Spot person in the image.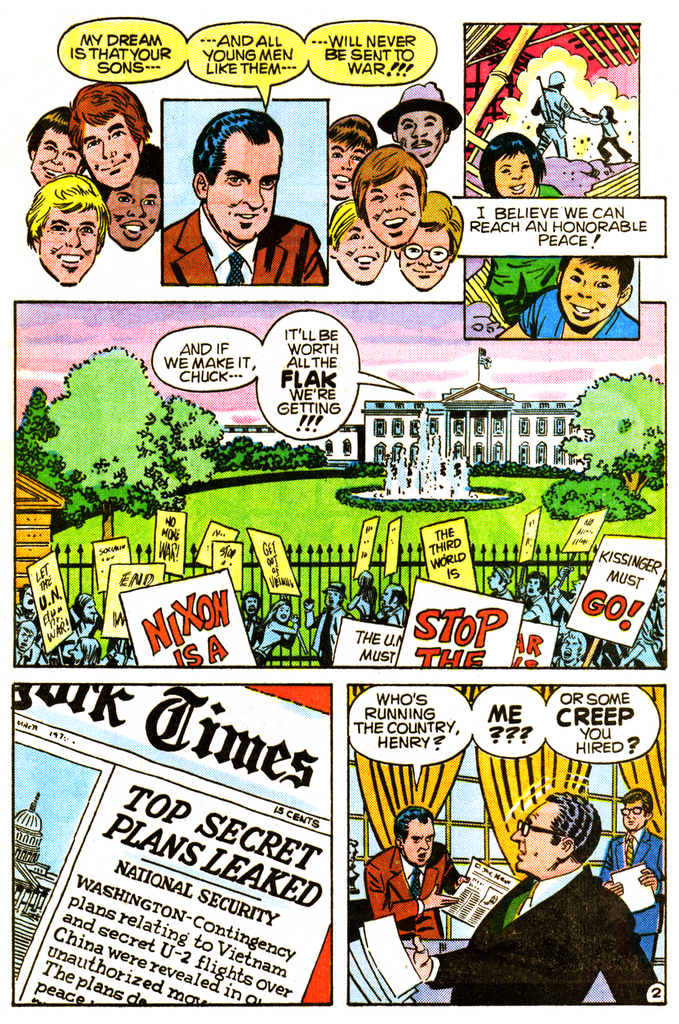
person found at {"left": 404, "top": 785, "right": 655, "bottom": 1004}.
